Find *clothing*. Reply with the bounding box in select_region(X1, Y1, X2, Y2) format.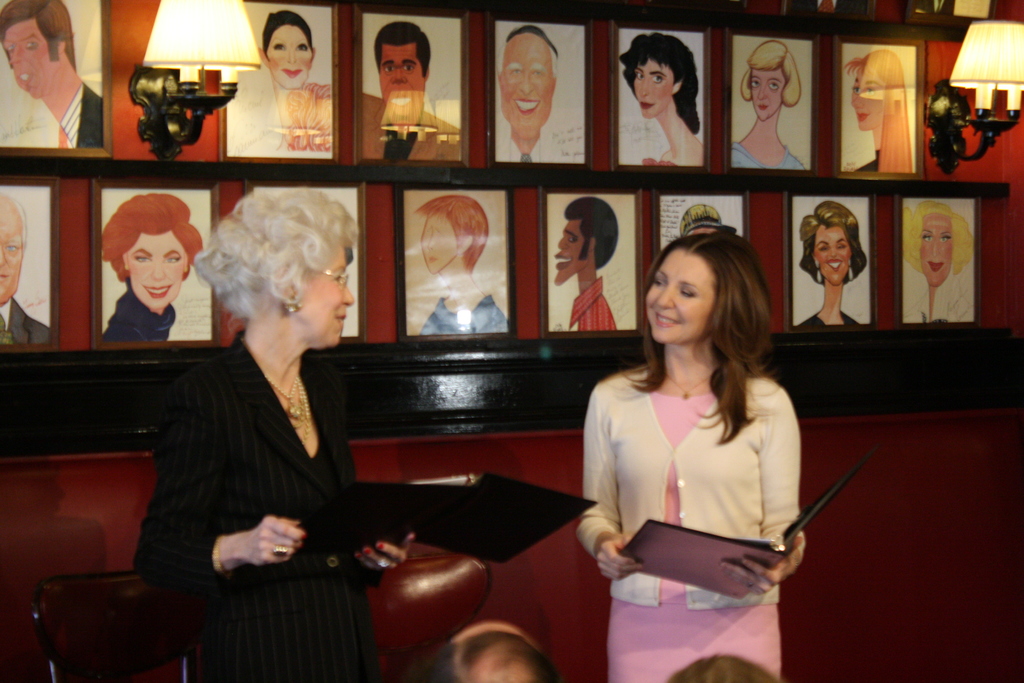
select_region(637, 152, 677, 171).
